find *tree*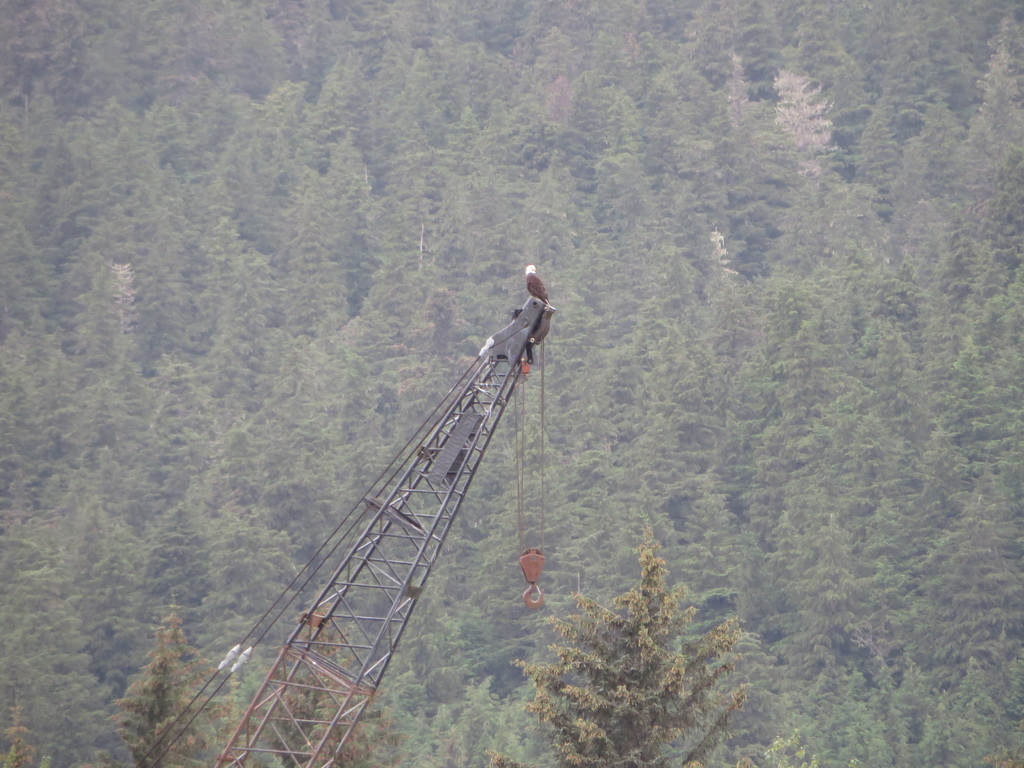
{"left": 266, "top": 621, "right": 398, "bottom": 767}
